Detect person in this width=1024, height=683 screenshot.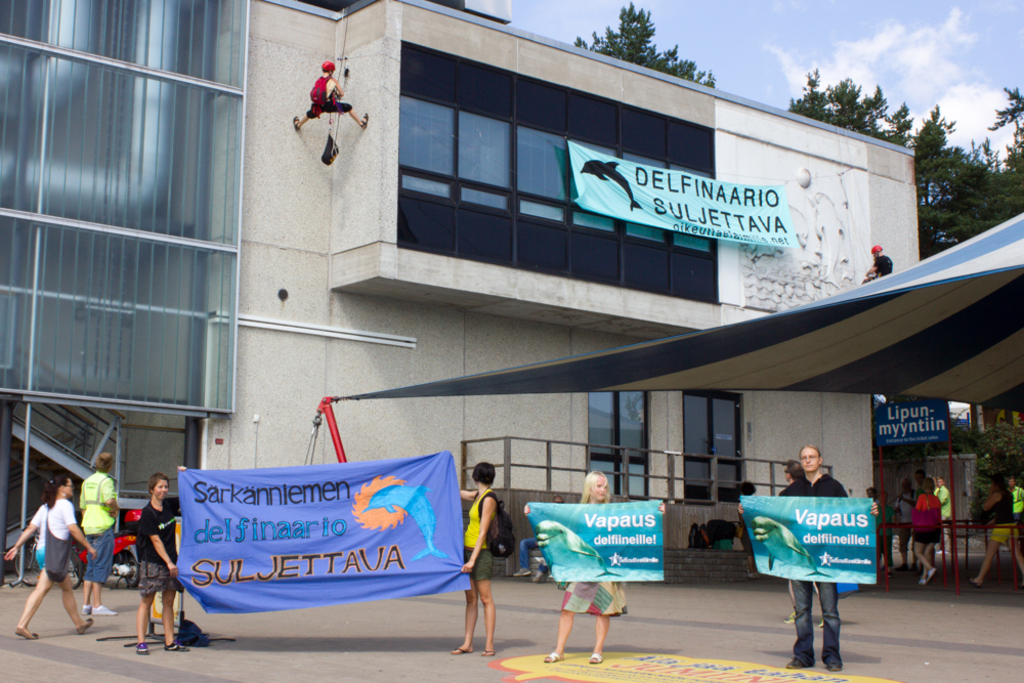
Detection: 130/469/191/654.
